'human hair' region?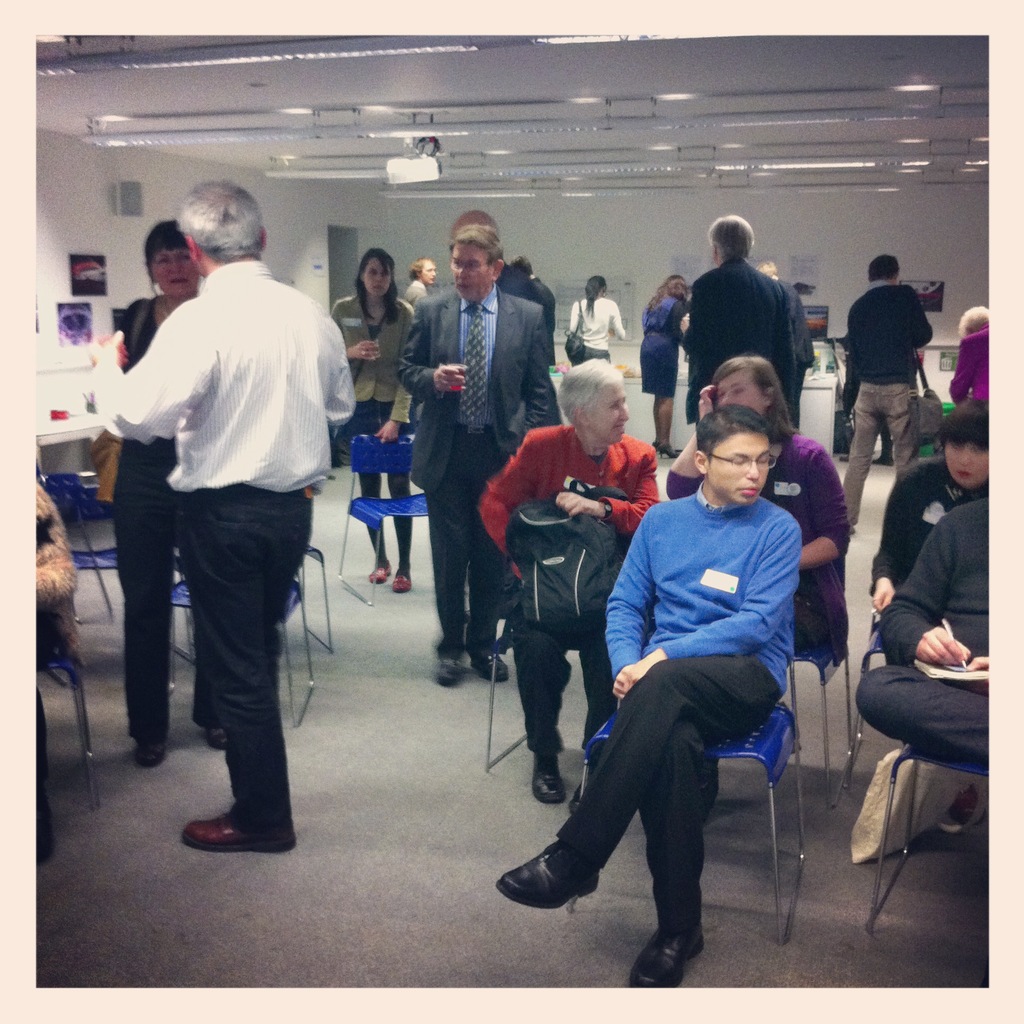
(x1=755, y1=259, x2=778, y2=279)
